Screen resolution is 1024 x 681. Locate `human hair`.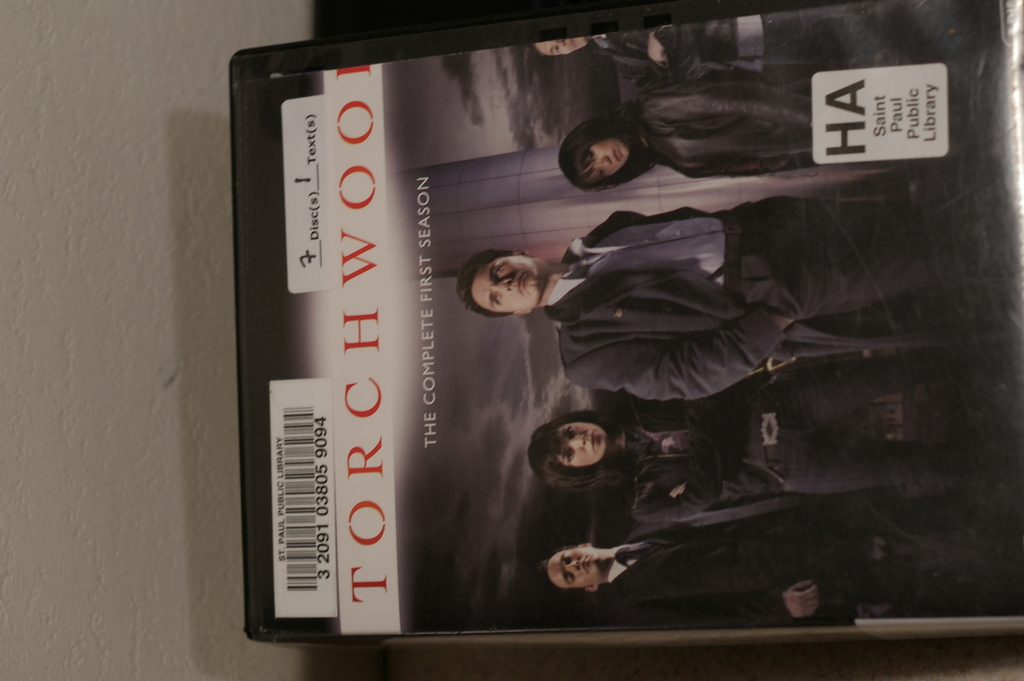
556 101 659 193.
